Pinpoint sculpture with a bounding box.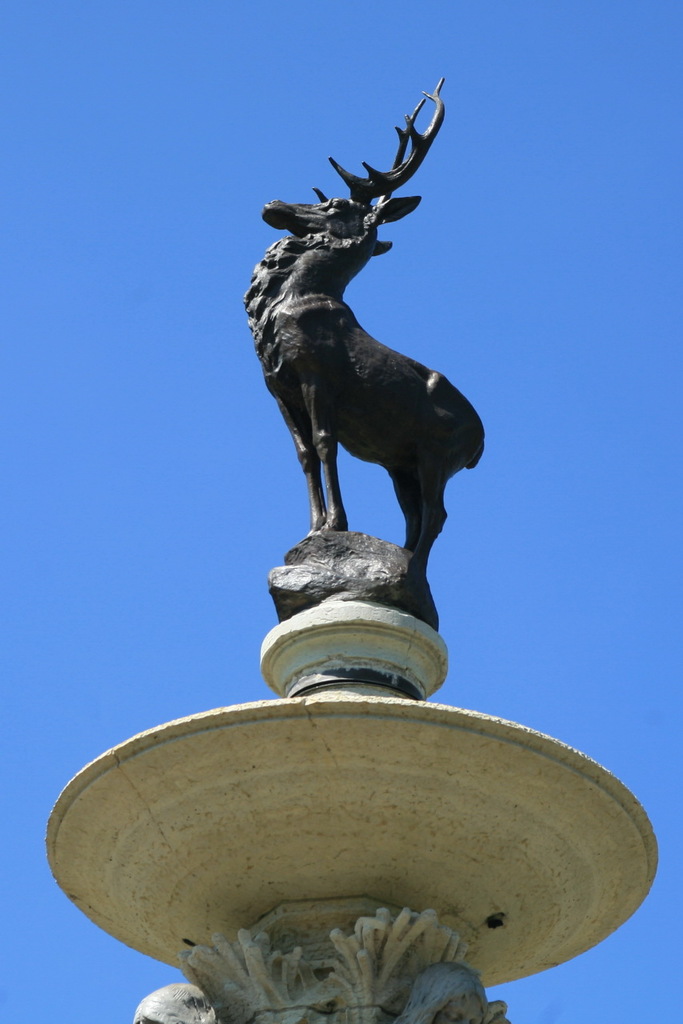
pyautogui.locateOnScreen(233, 94, 495, 619).
